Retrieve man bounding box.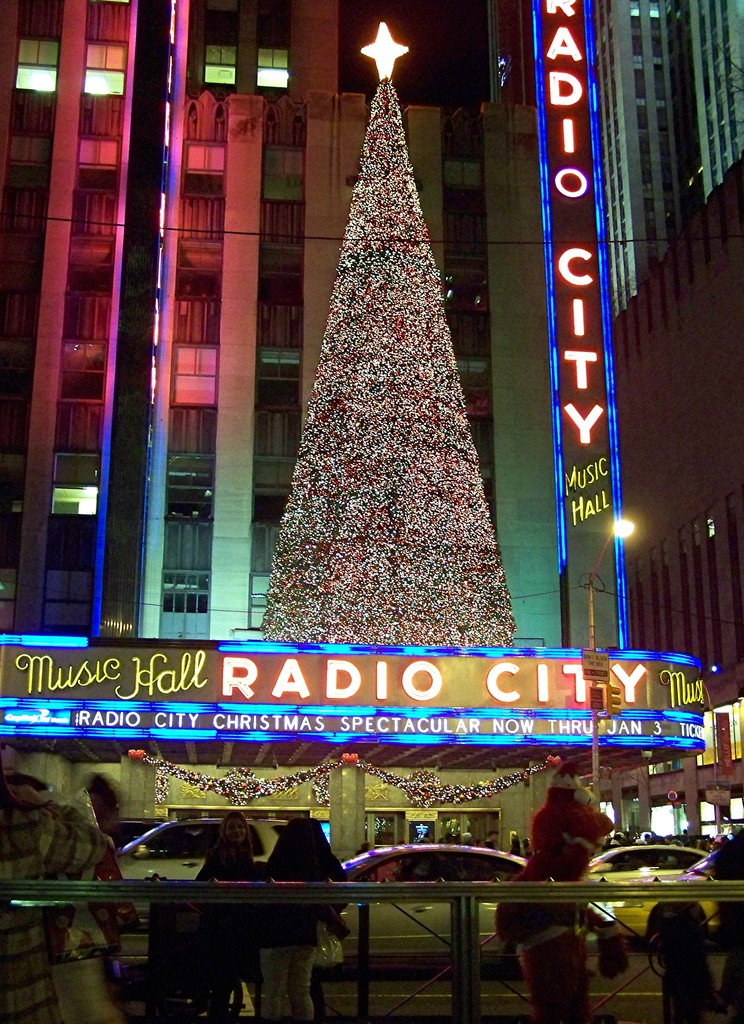
Bounding box: select_region(0, 767, 117, 1023).
